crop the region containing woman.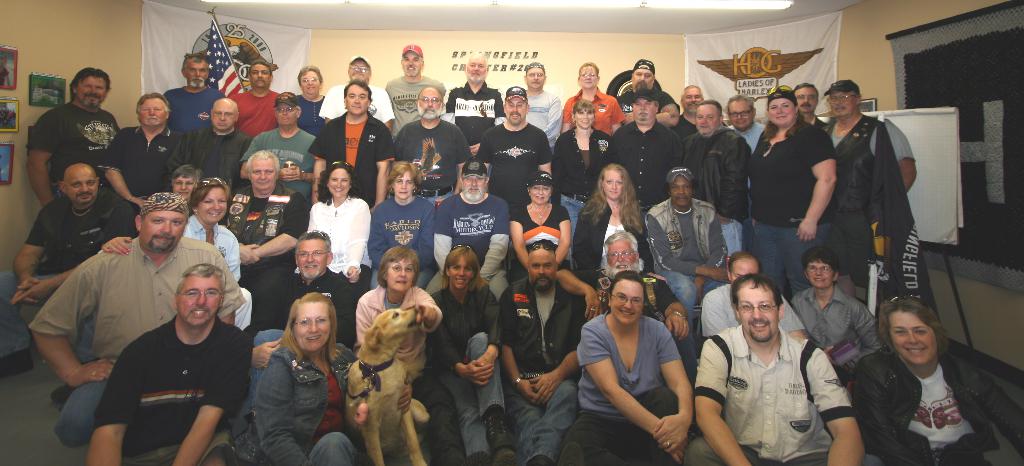
Crop region: {"x1": 550, "y1": 98, "x2": 614, "y2": 248}.
